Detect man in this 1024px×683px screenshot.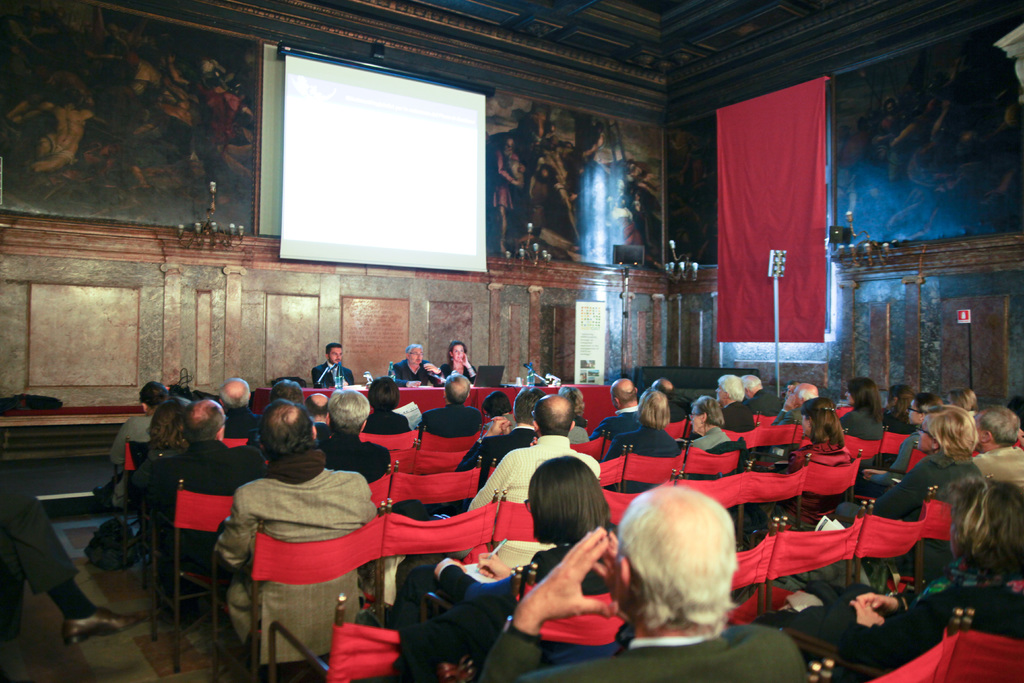
Detection: 304:390:328:422.
